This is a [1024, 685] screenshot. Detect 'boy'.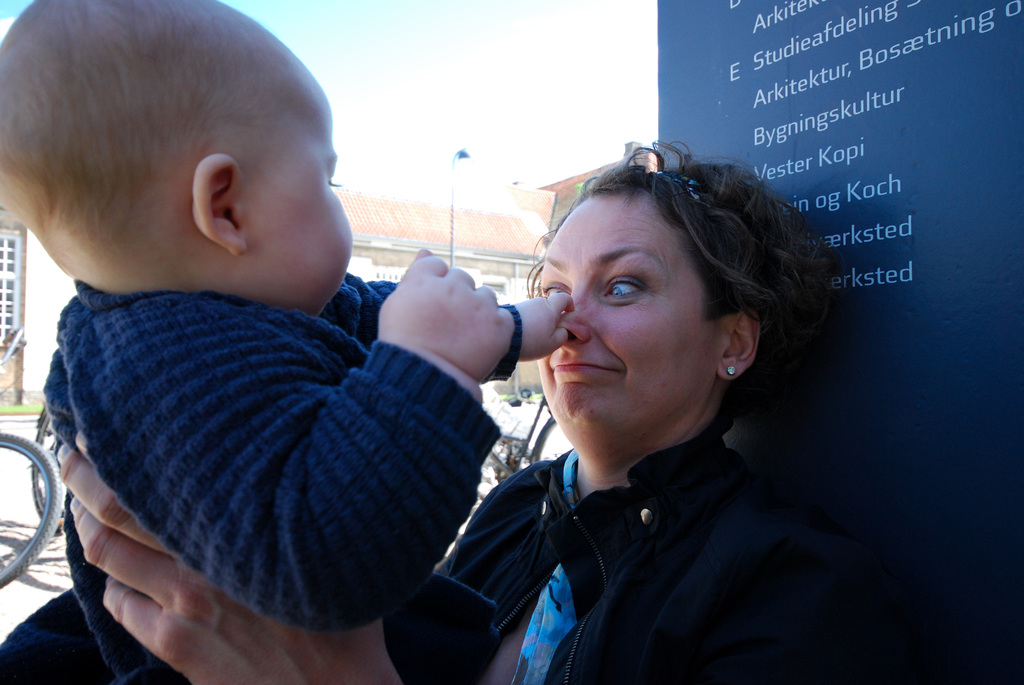
8, 36, 555, 674.
